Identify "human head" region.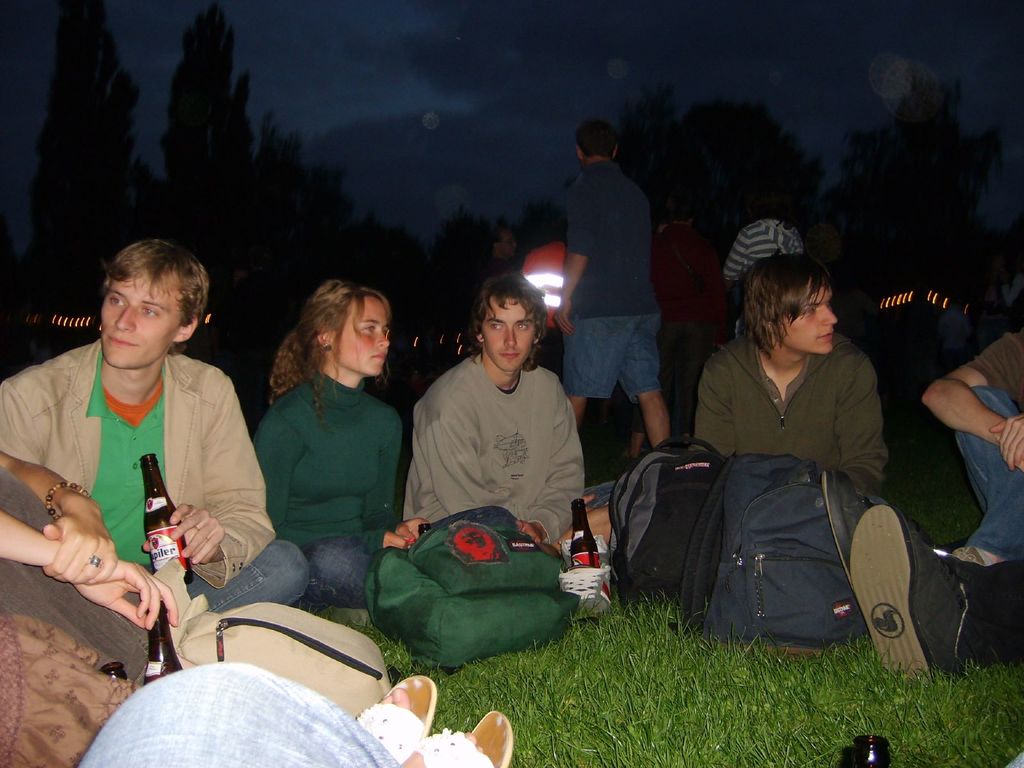
Region: 470 269 547 372.
